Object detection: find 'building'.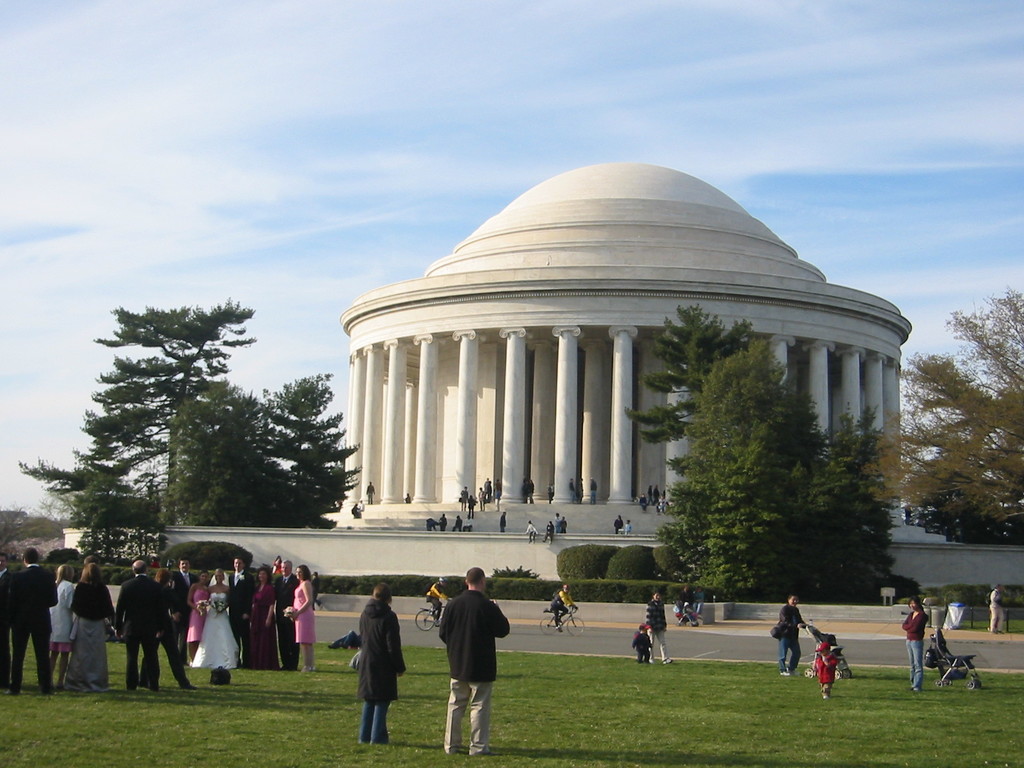
[339,161,911,539].
